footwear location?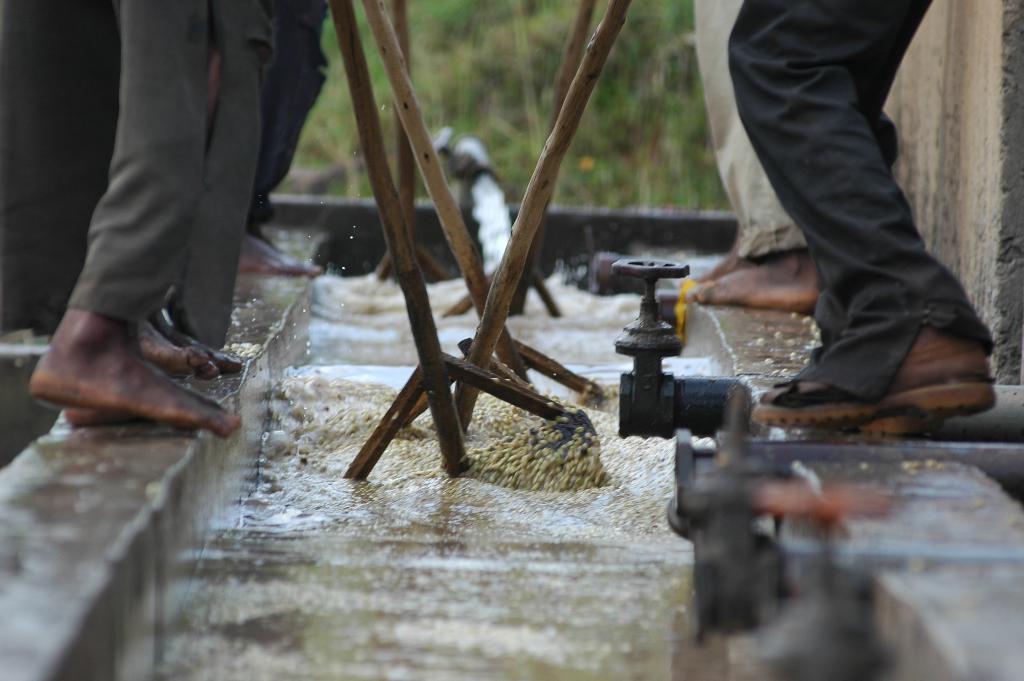
(755, 318, 989, 436)
